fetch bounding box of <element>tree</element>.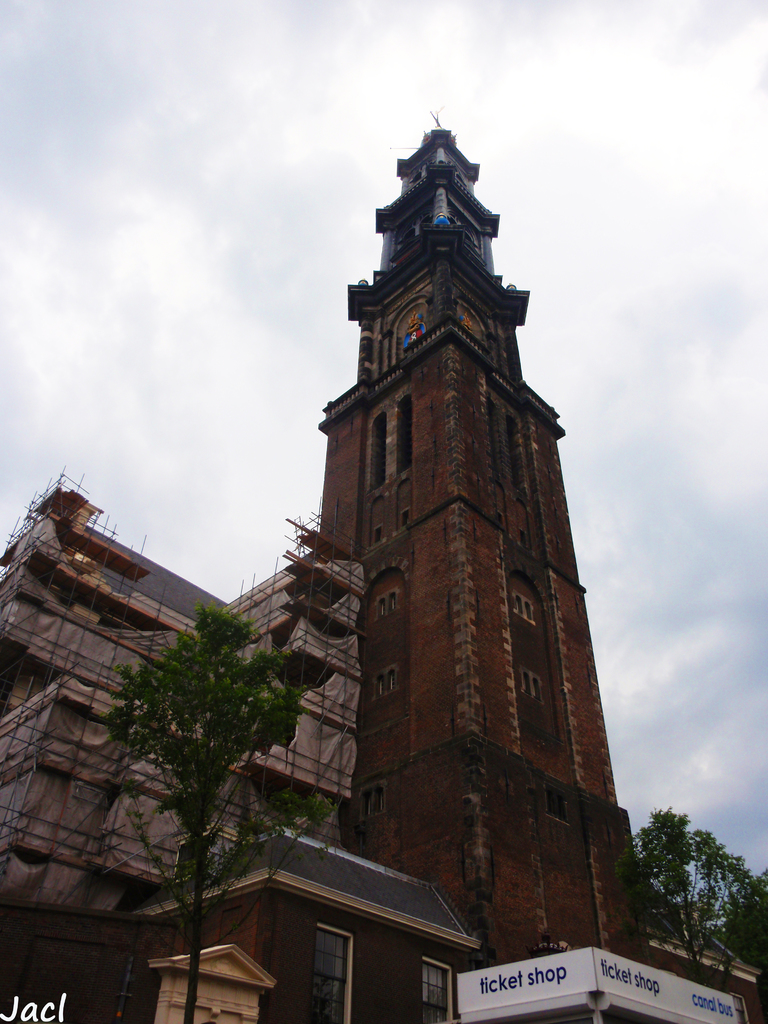
Bbox: {"x1": 76, "y1": 557, "x2": 322, "y2": 945}.
